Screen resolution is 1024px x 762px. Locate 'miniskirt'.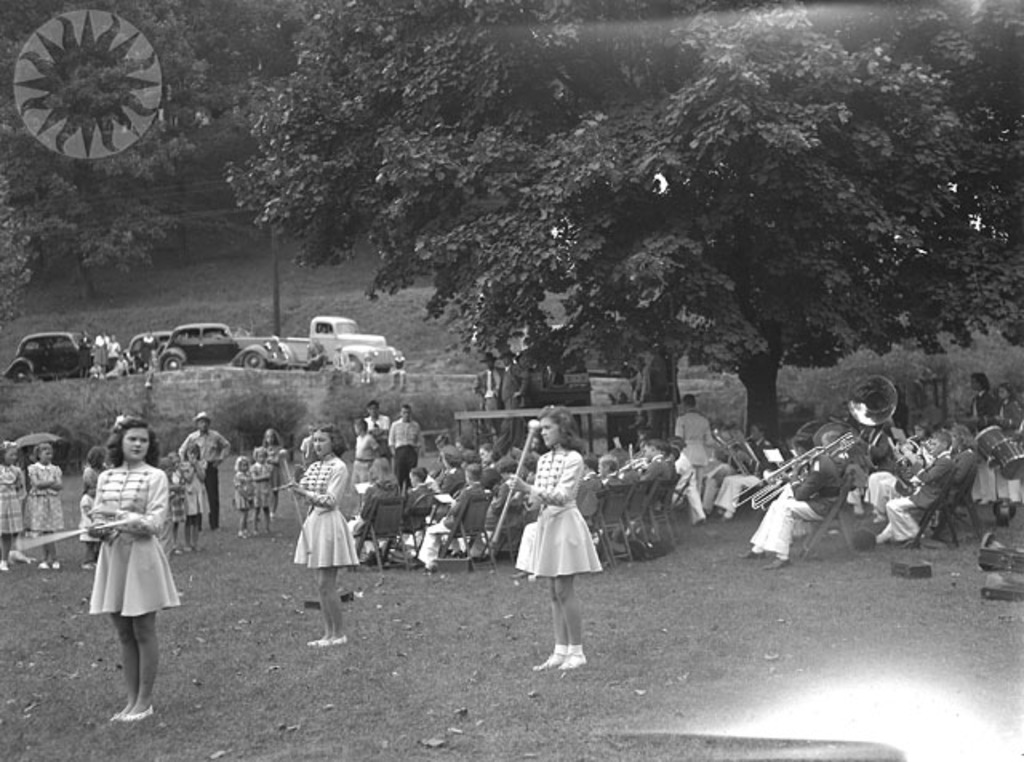
Rect(525, 506, 605, 584).
